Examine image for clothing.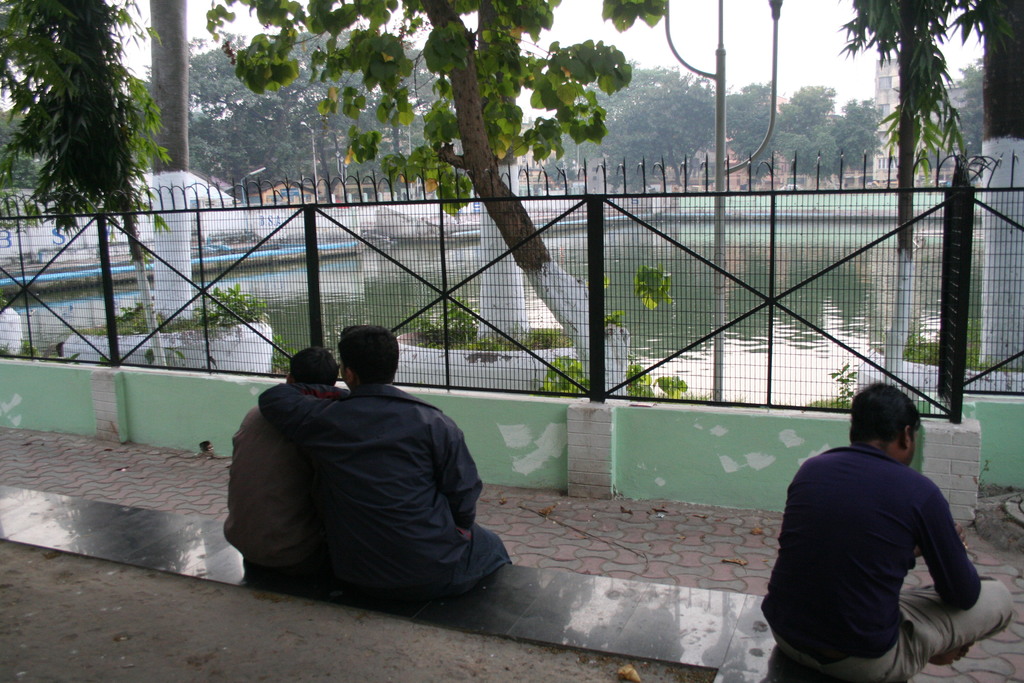
Examination result: [left=252, top=378, right=518, bottom=618].
